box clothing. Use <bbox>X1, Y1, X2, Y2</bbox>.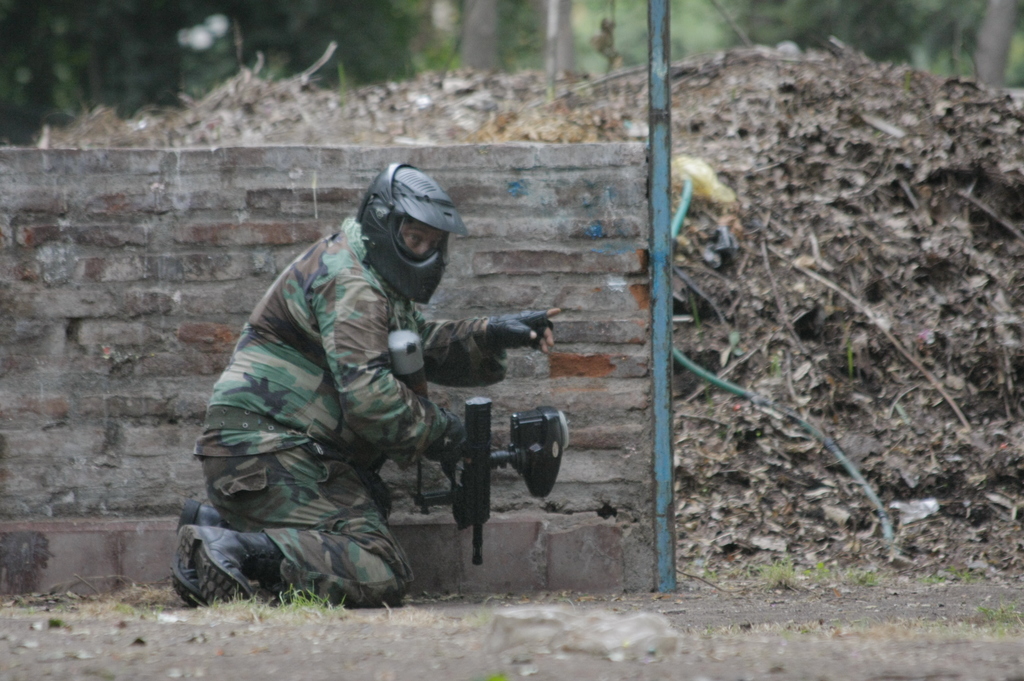
<bbox>179, 166, 546, 607</bbox>.
